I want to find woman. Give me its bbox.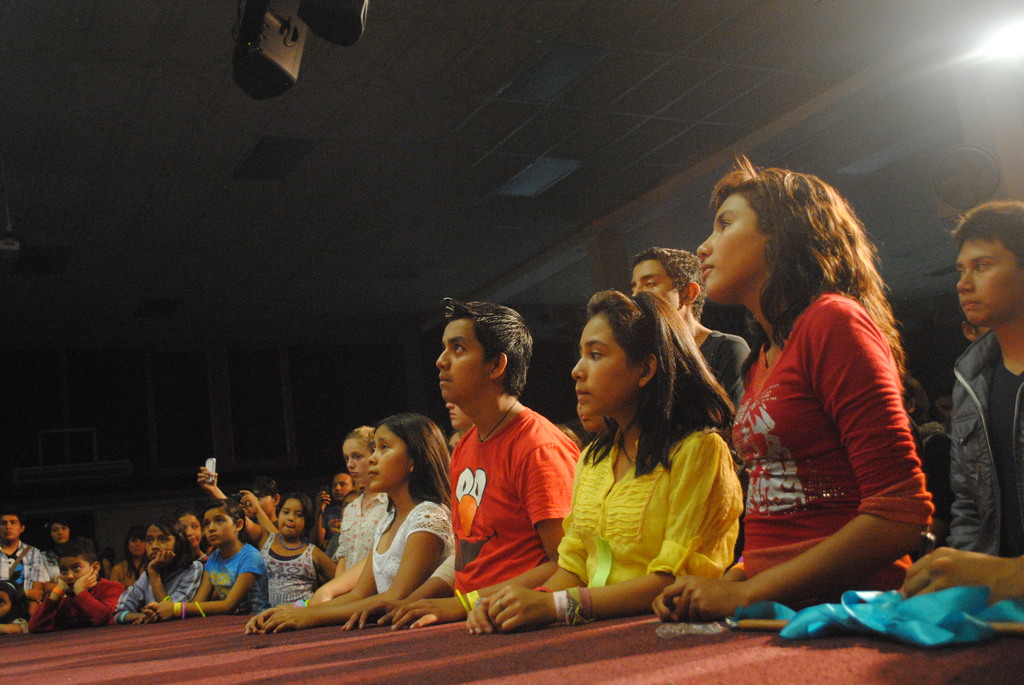
l=649, t=152, r=938, b=624.
